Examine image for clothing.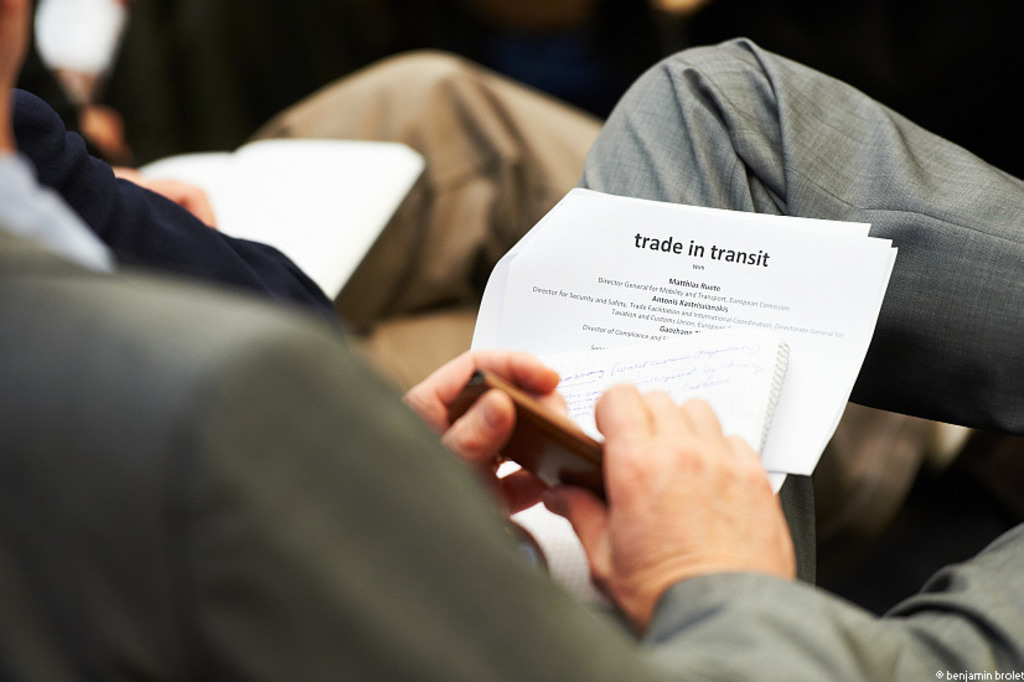
Examination result: 0/45/938/531.
